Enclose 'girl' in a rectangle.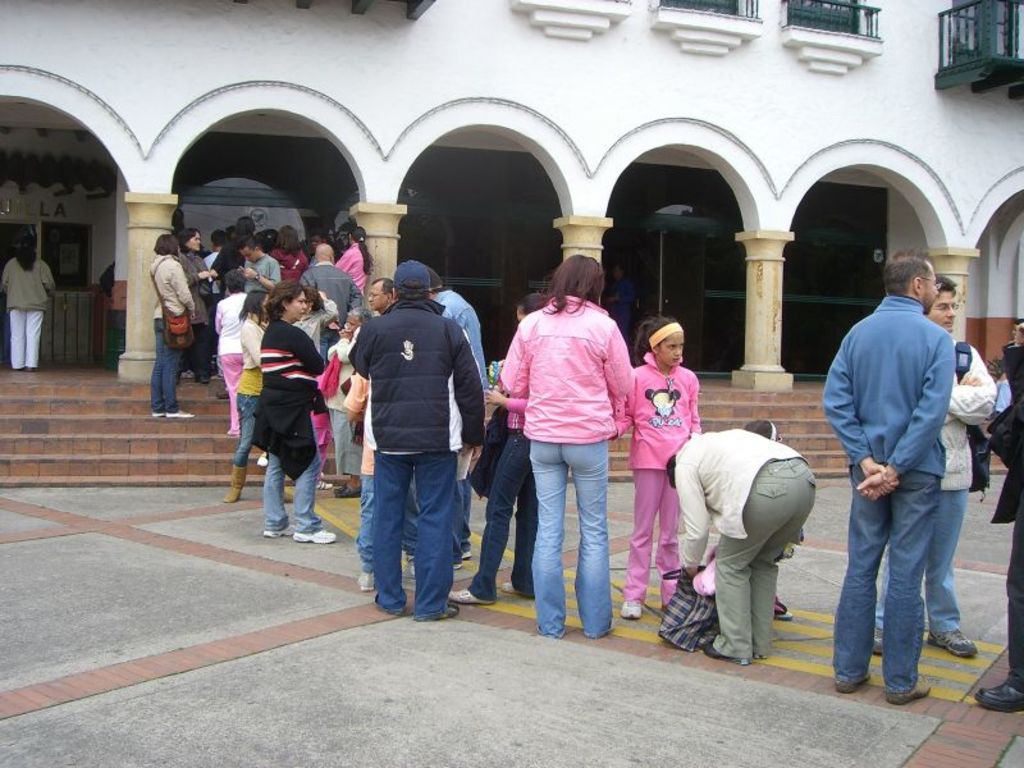
Rect(607, 316, 701, 618).
